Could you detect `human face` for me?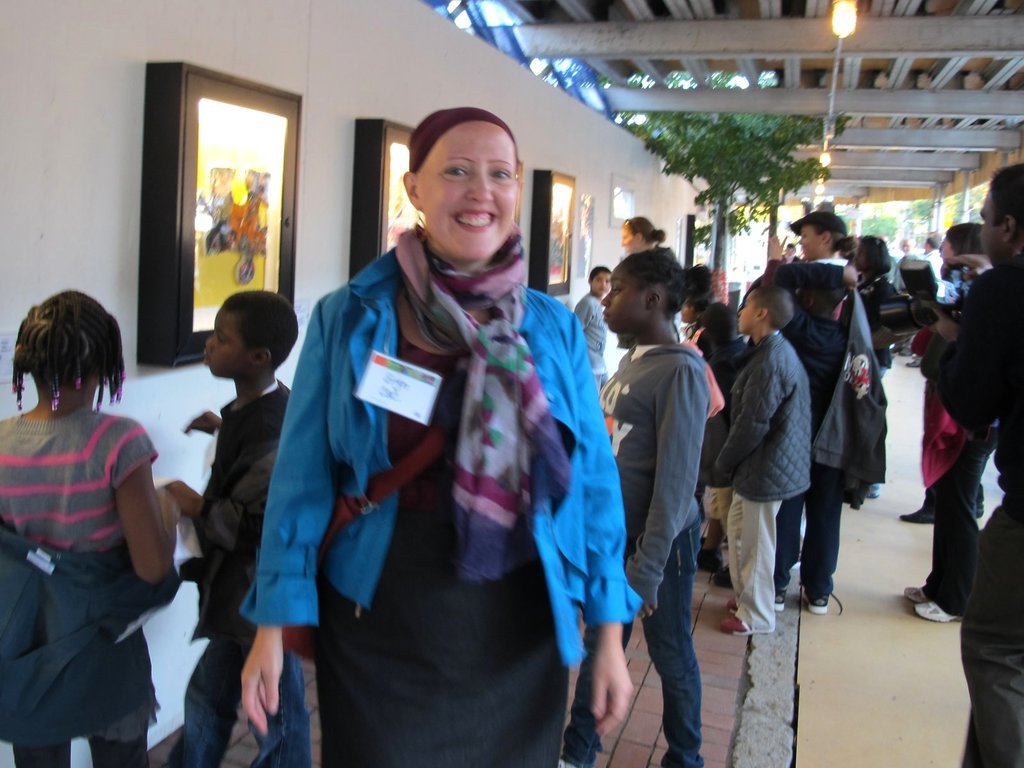
Detection result: rect(595, 269, 647, 342).
